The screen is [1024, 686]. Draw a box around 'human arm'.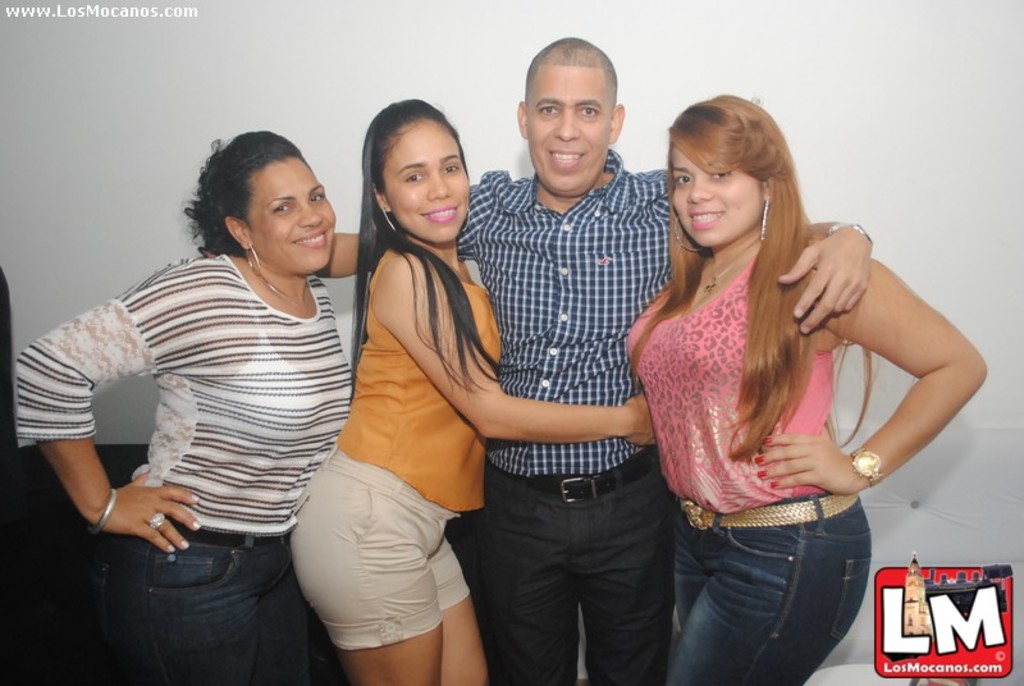
14, 262, 212, 553.
